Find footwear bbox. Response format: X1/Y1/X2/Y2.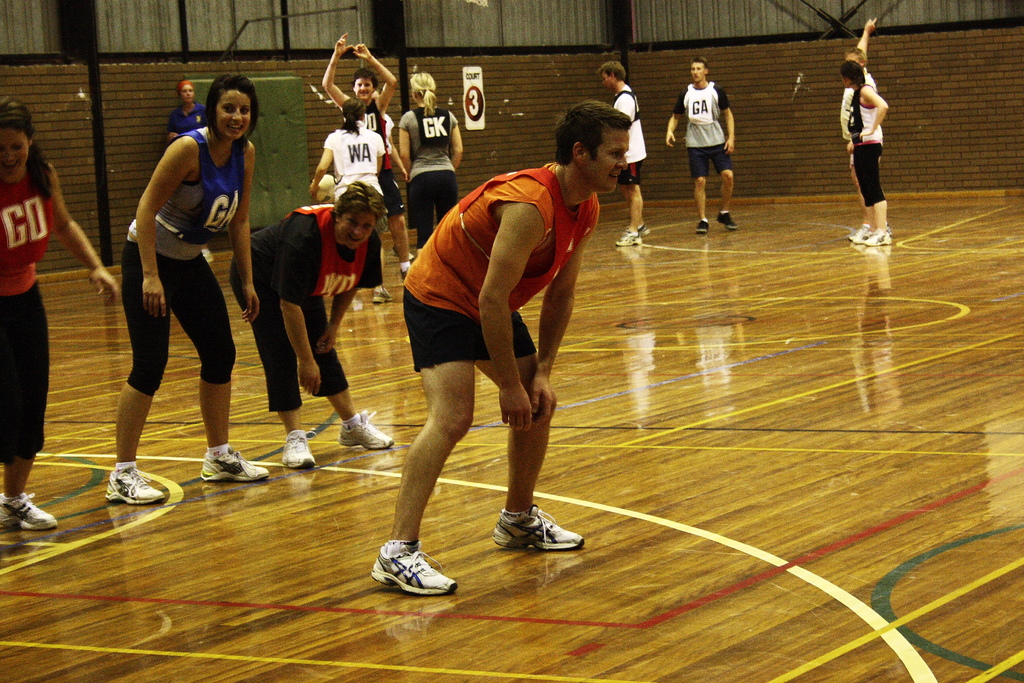
715/209/733/229.
